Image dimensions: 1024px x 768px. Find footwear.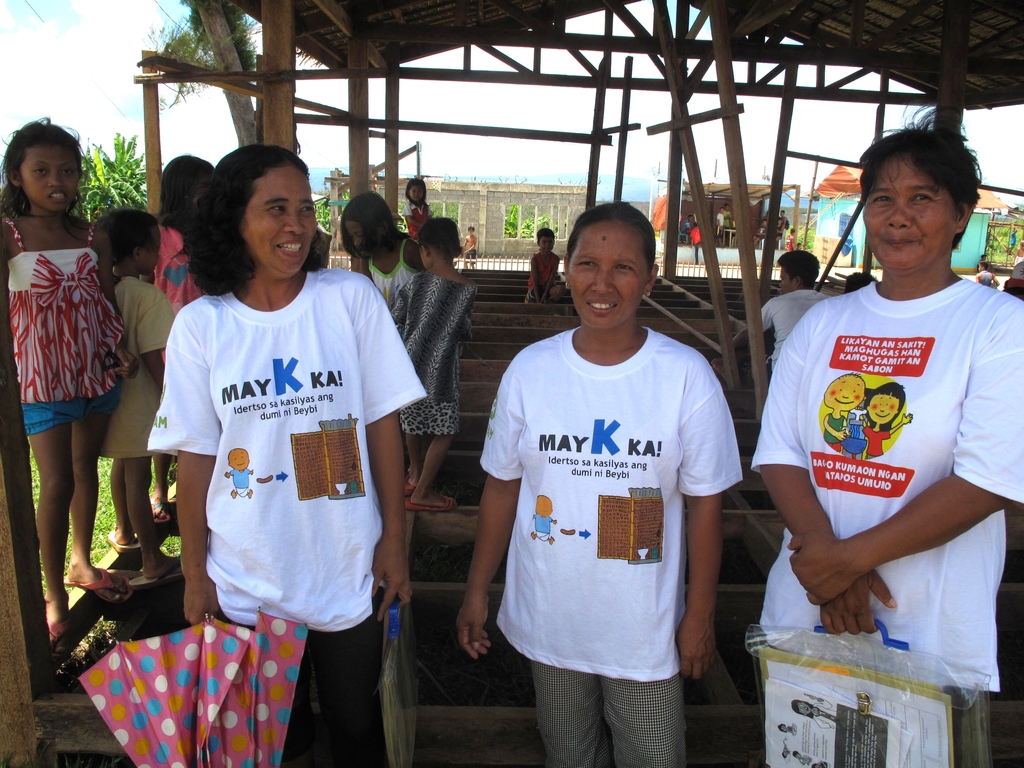
BBox(47, 606, 79, 663).
